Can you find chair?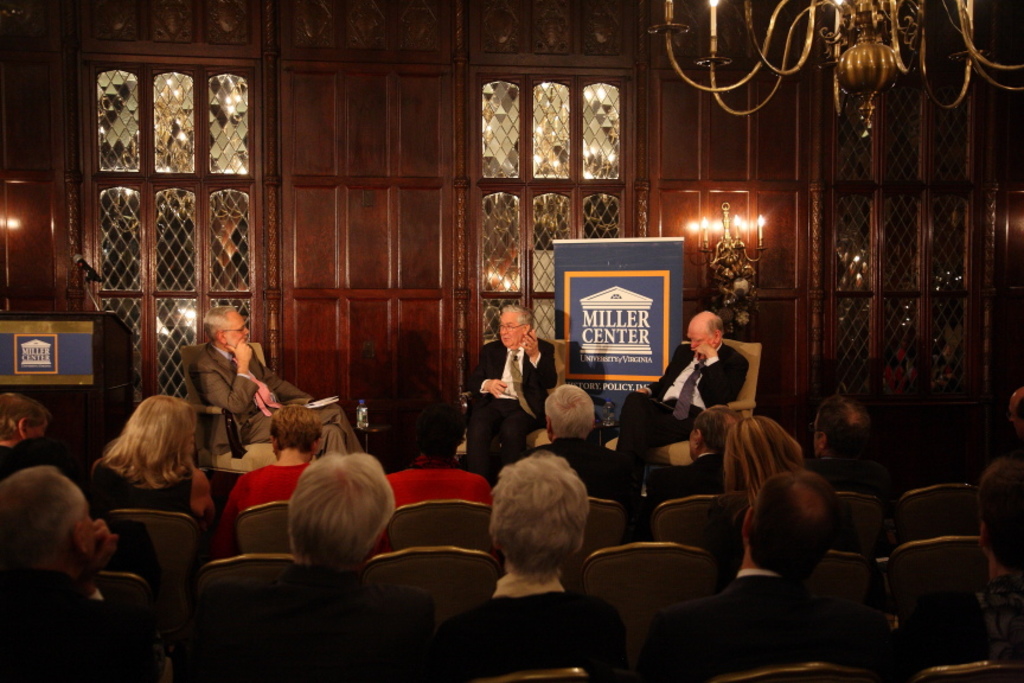
Yes, bounding box: (584,545,715,651).
